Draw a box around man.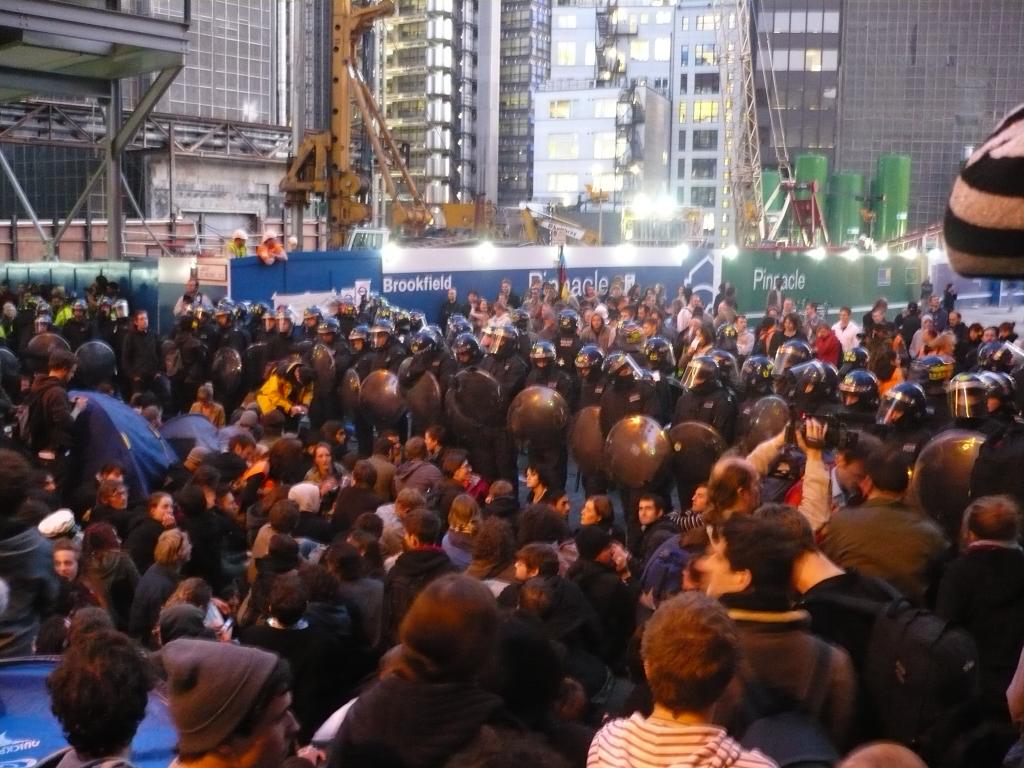
[68,299,83,336].
